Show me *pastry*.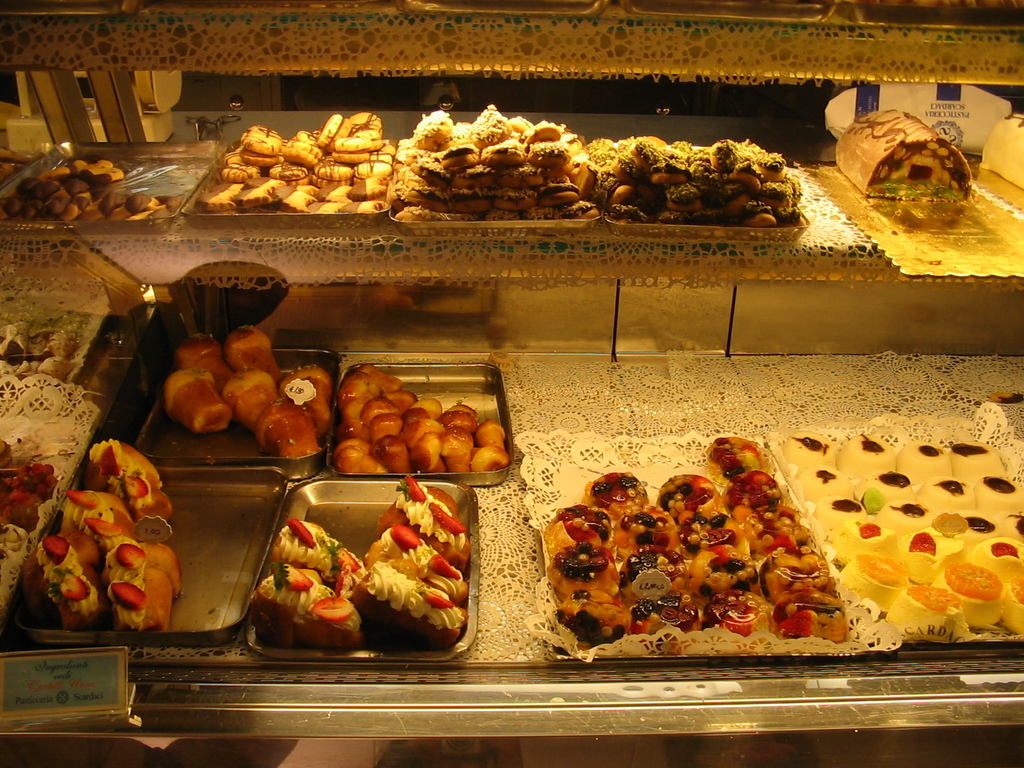
*pastry* is here: 100,543,182,633.
